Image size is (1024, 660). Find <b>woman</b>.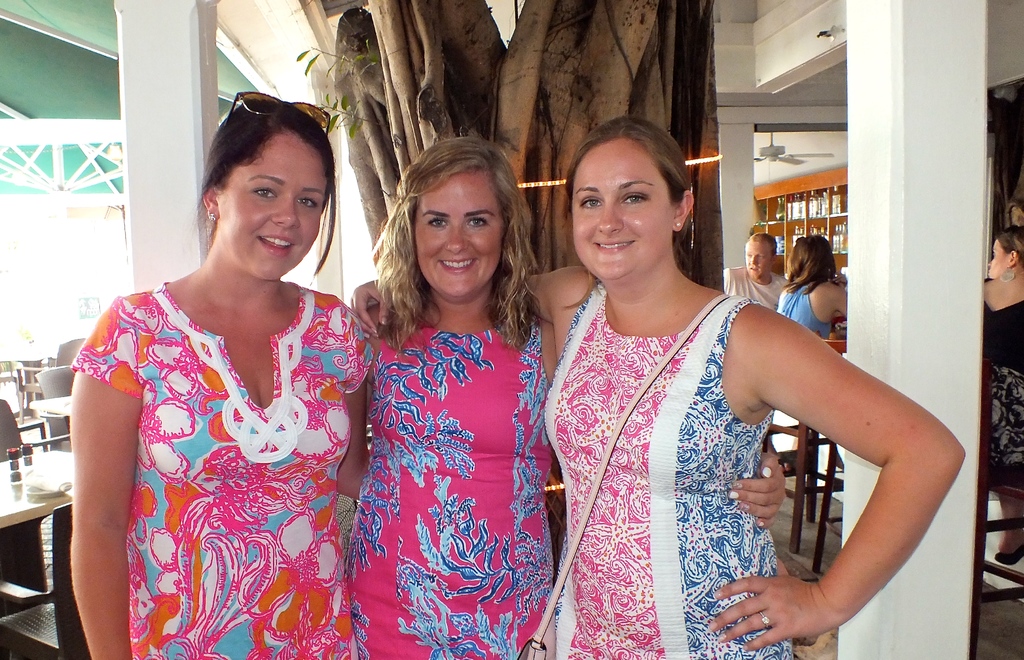
[979, 218, 1023, 578].
